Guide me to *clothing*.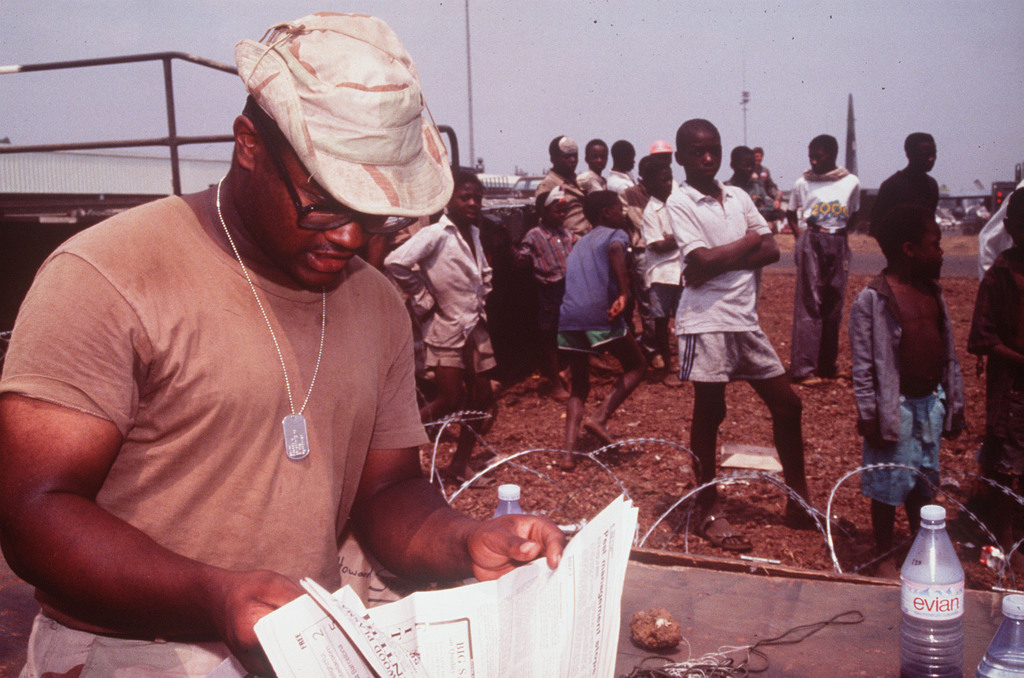
Guidance: BBox(545, 224, 634, 351).
